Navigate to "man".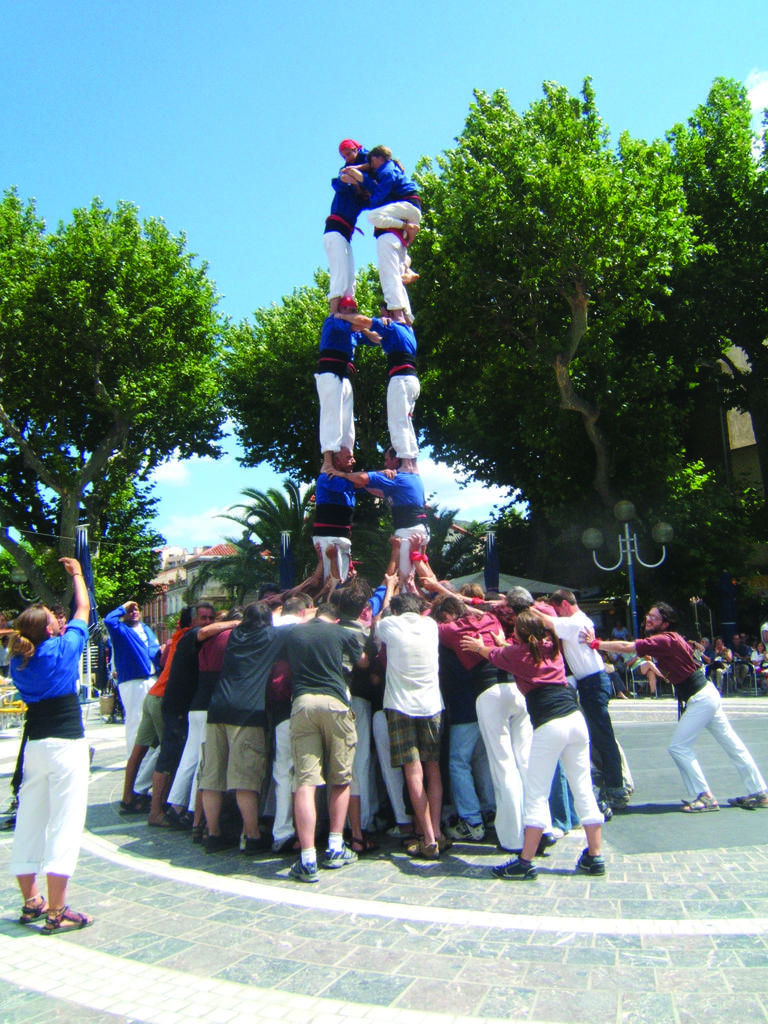
Navigation target: l=370, t=593, r=445, b=865.
